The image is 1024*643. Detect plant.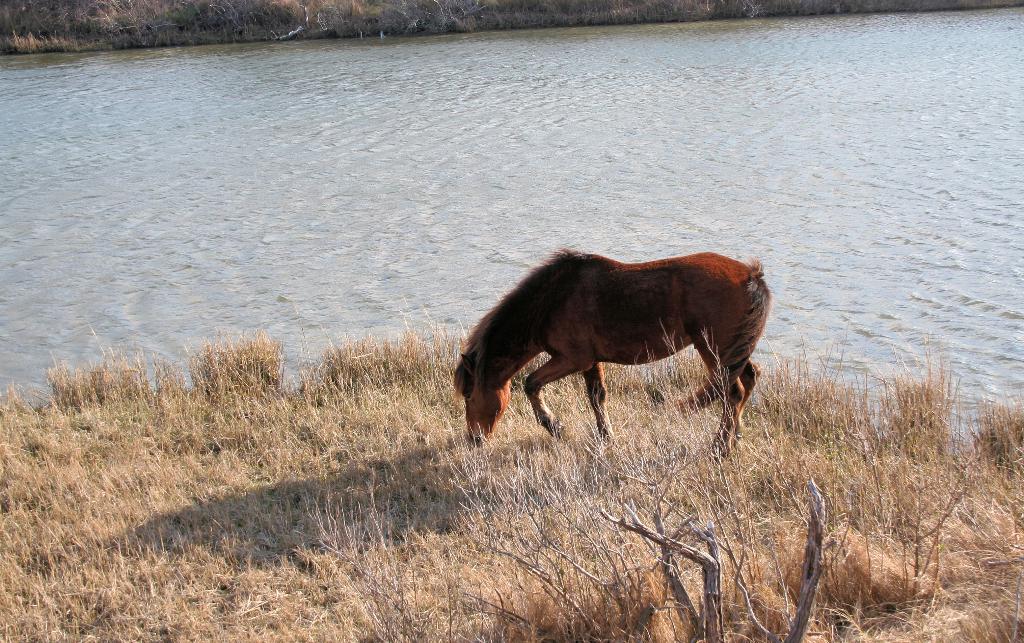
Detection: box(0, 287, 335, 563).
